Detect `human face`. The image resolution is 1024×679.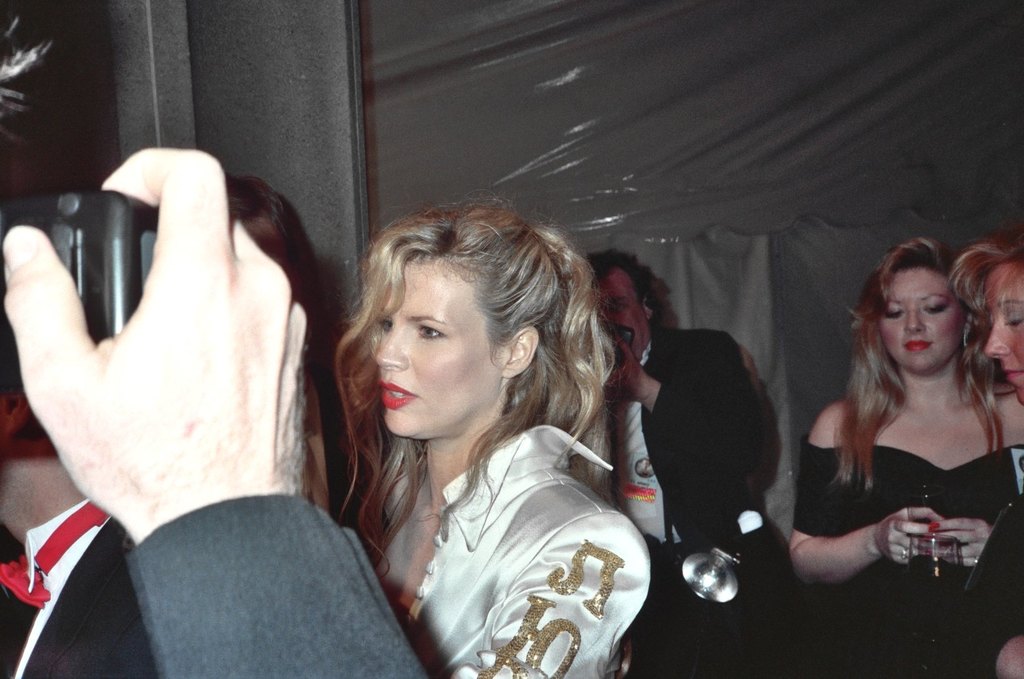
(243,219,294,274).
